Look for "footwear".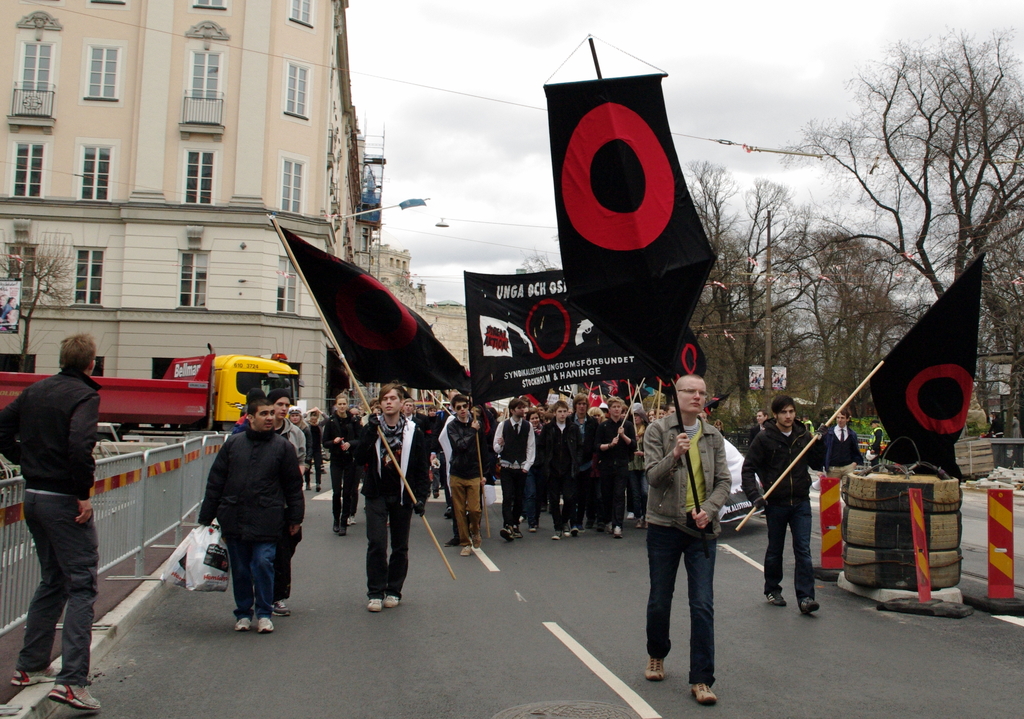
Found: 561/522/571/536.
